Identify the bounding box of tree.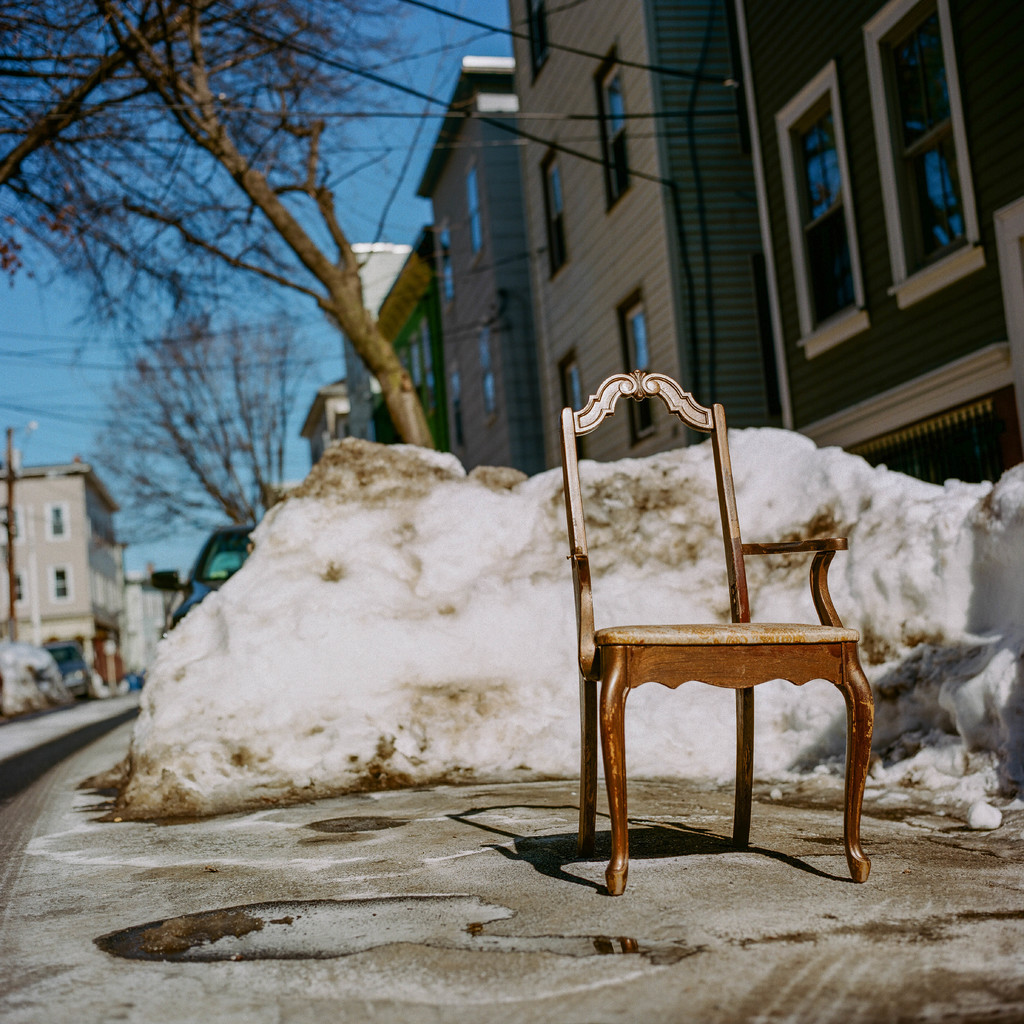
70/290/311/540.
